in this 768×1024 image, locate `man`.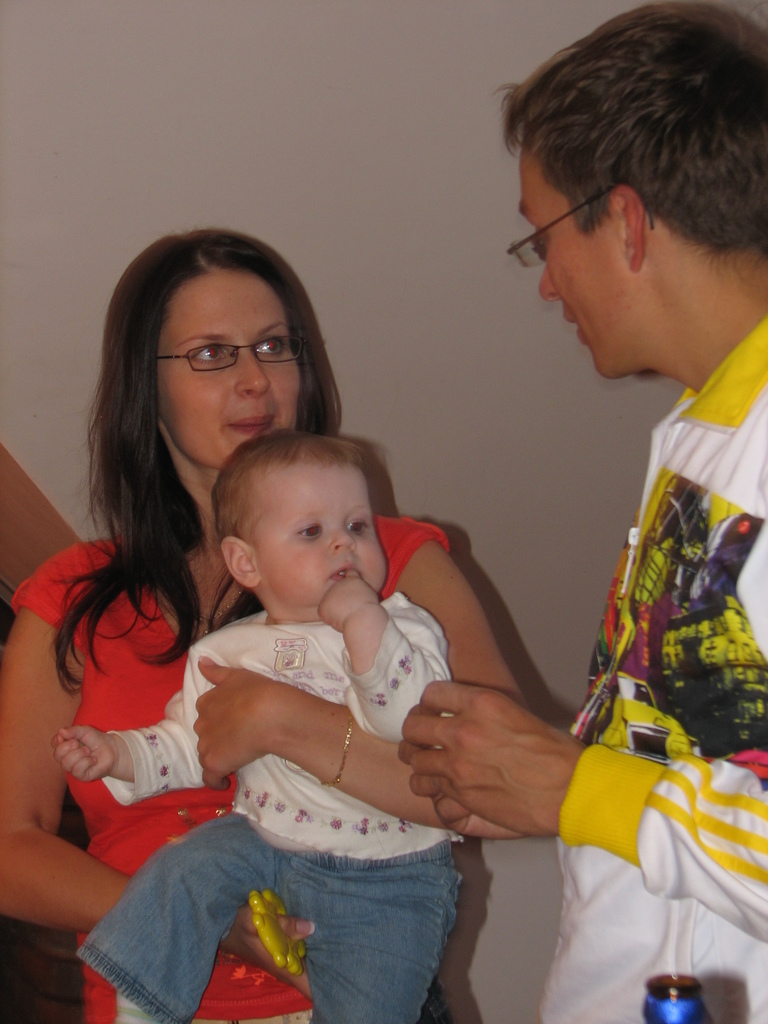
Bounding box: (398, 0, 767, 1023).
